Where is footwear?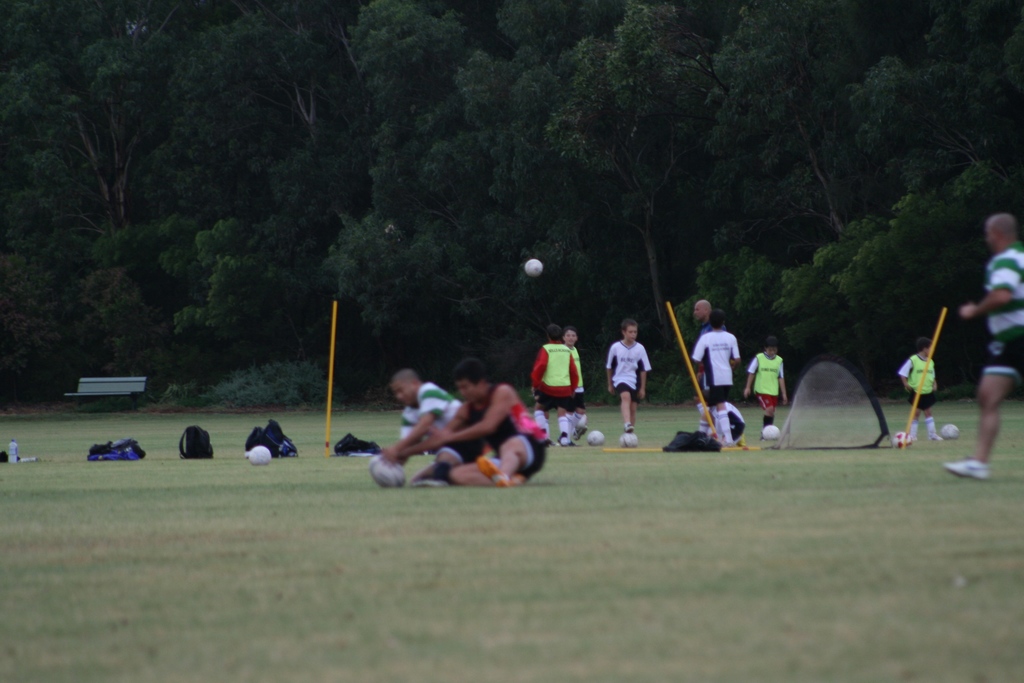
bbox=(547, 440, 554, 446).
